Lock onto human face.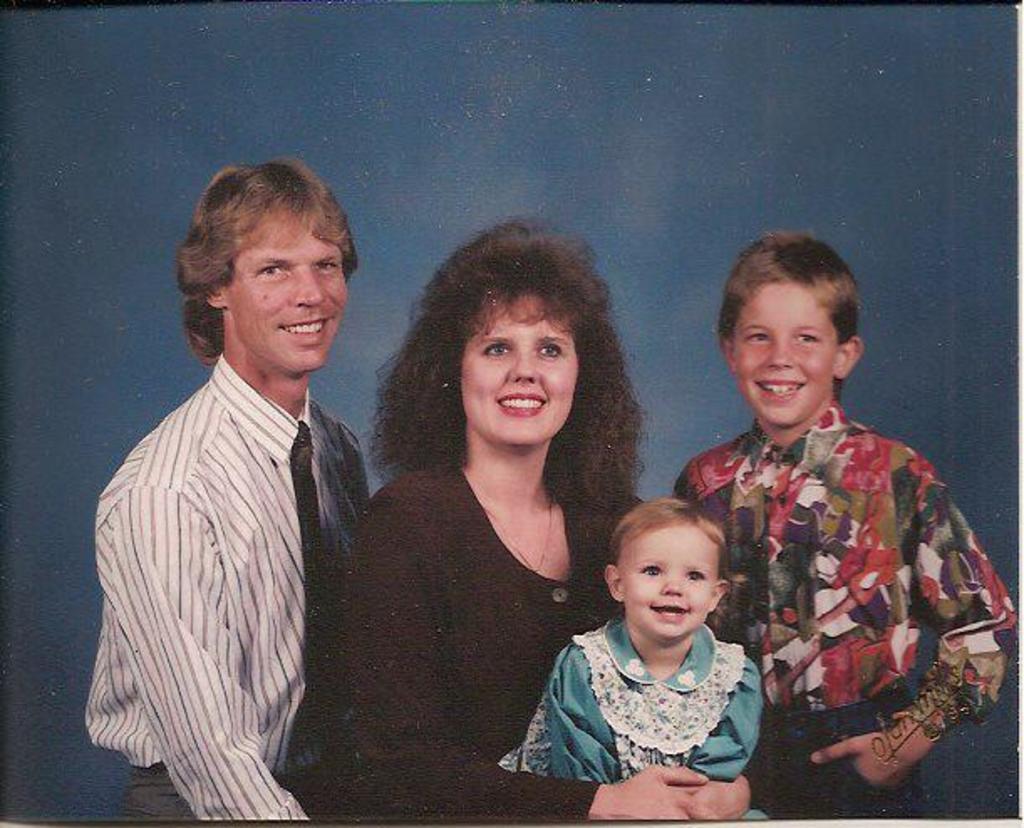
Locked: {"x1": 615, "y1": 525, "x2": 722, "y2": 639}.
